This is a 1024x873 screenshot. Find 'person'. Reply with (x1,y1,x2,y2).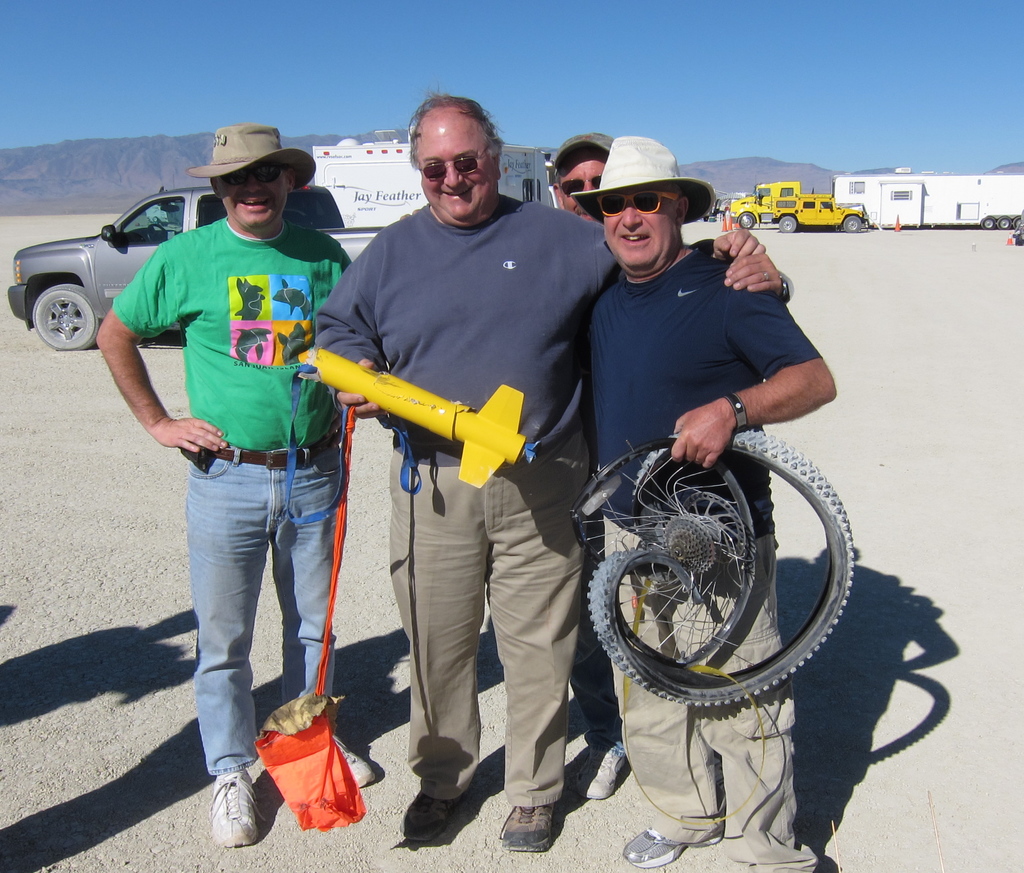
(570,136,838,872).
